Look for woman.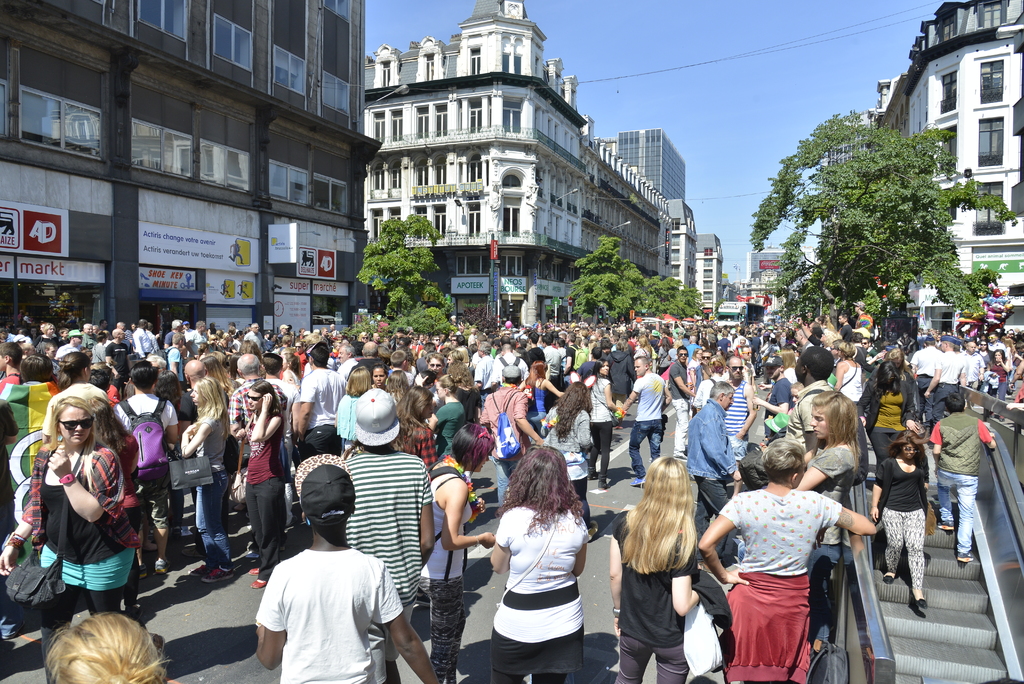
Found: (419,371,468,463).
